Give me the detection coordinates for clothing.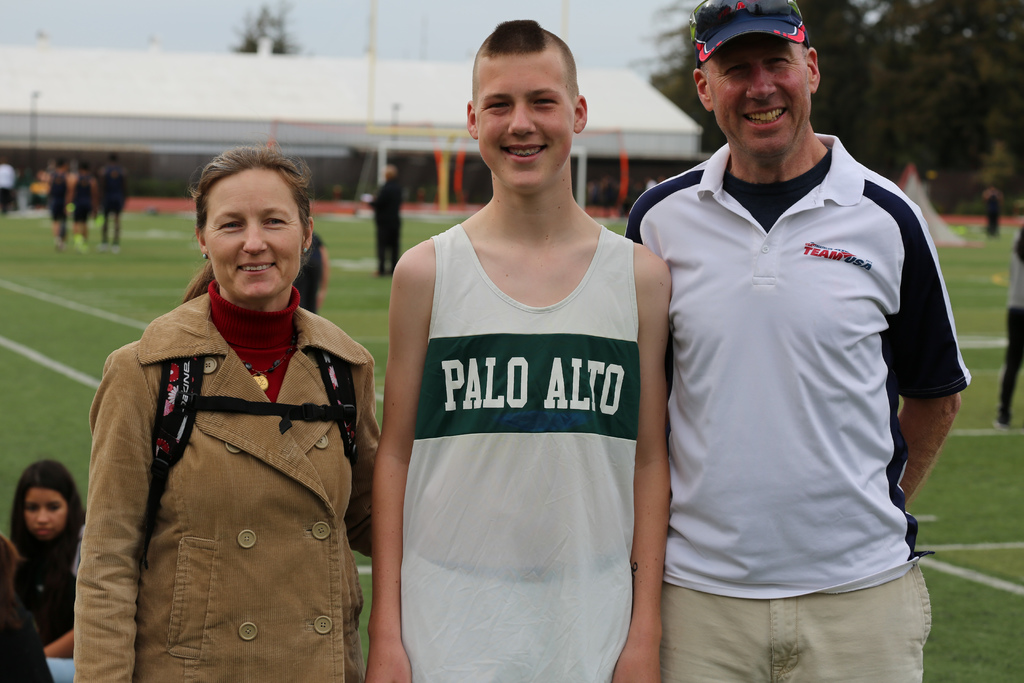
<box>97,167,121,224</box>.
